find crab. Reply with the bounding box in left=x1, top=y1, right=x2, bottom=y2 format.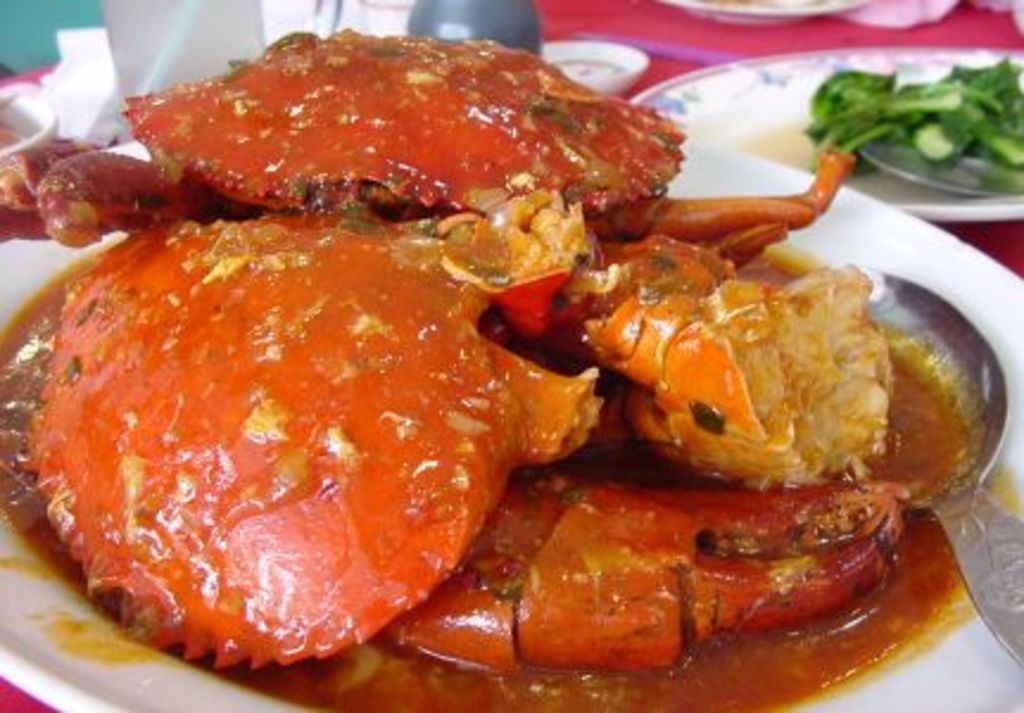
left=0, top=26, right=848, bottom=269.
